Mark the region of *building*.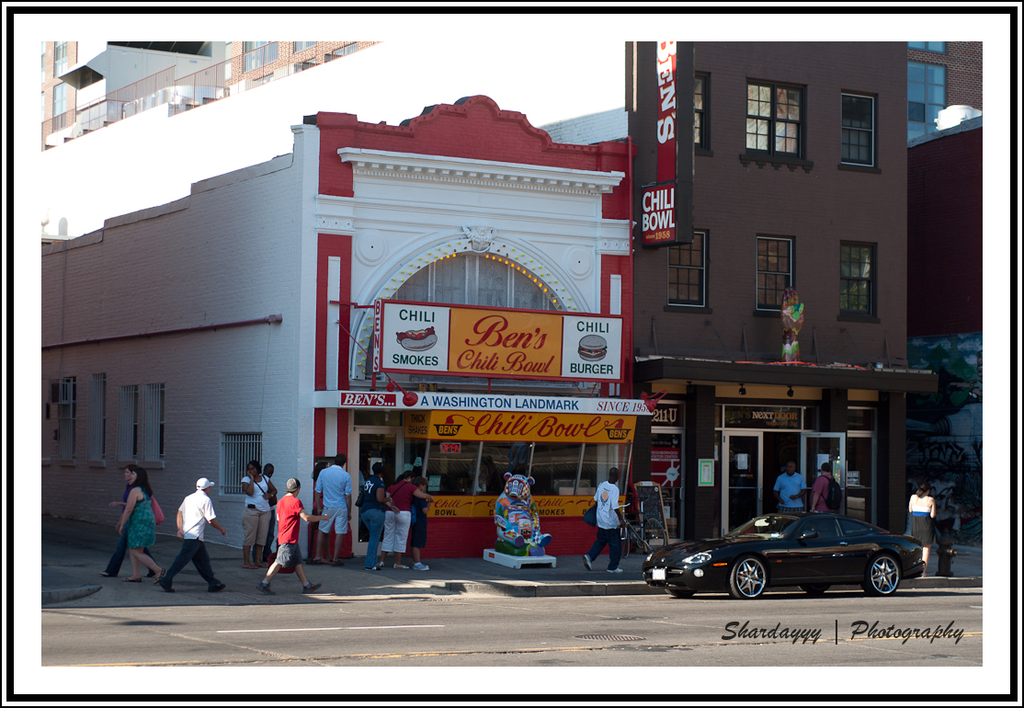
Region: (42,44,941,539).
